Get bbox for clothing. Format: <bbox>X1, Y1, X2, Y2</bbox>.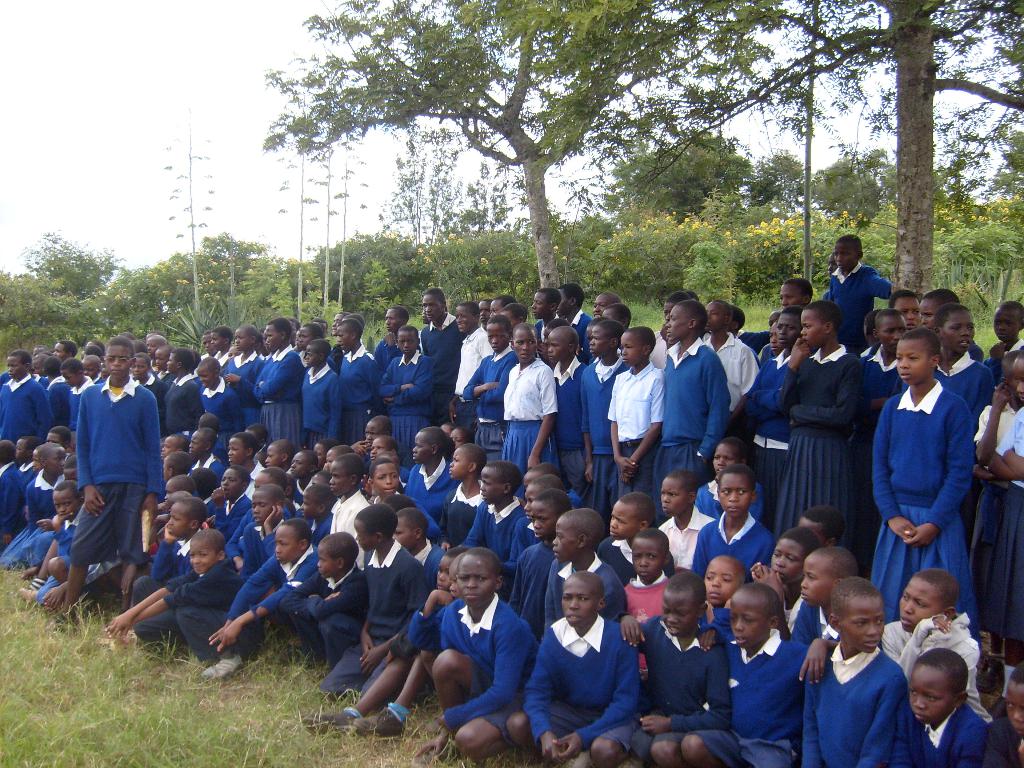
<bbox>290, 561, 372, 659</bbox>.
